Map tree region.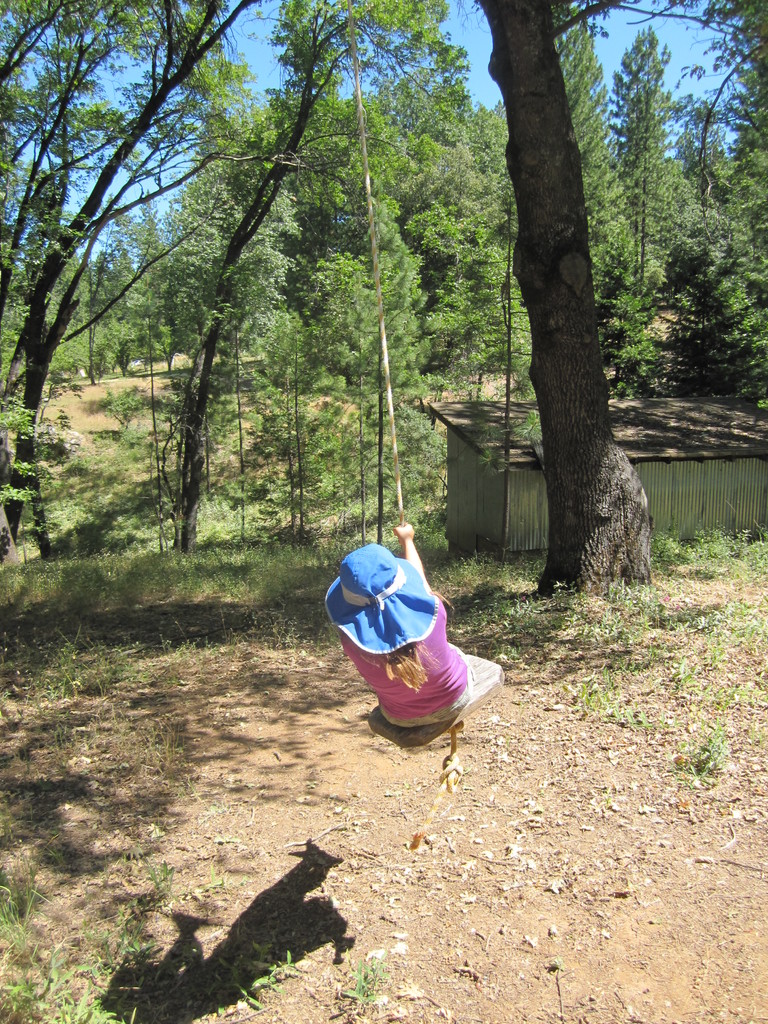
Mapped to 429 19 682 590.
